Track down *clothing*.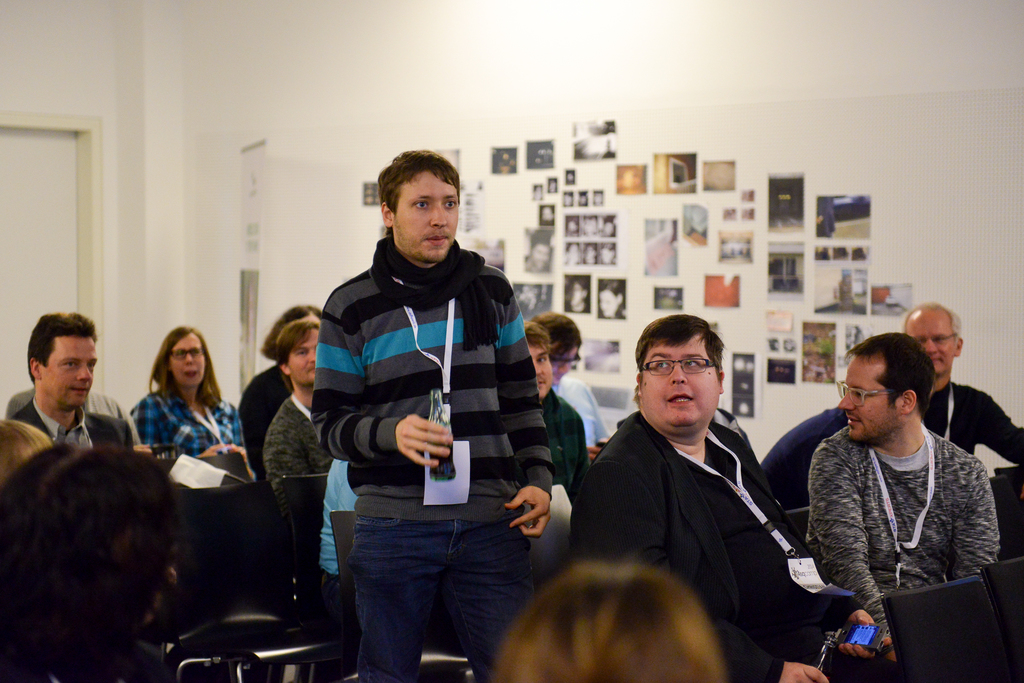
Tracked to 552/373/611/452.
